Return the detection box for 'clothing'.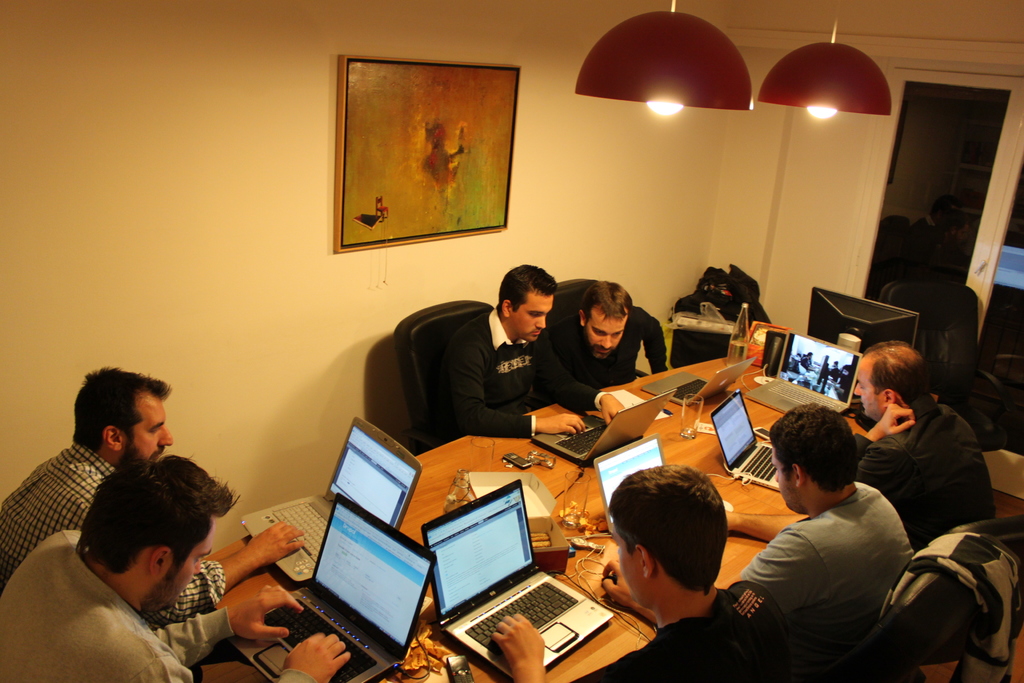
{"x1": 0, "y1": 436, "x2": 228, "y2": 630}.
